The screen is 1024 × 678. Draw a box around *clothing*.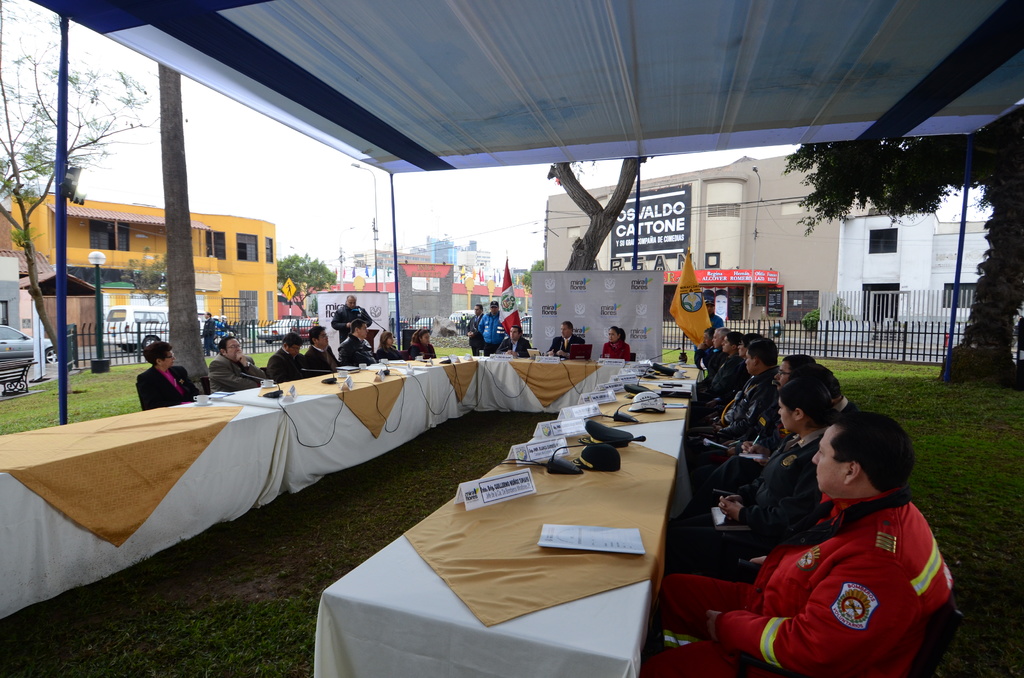
{"left": 547, "top": 335, "right": 585, "bottom": 359}.
